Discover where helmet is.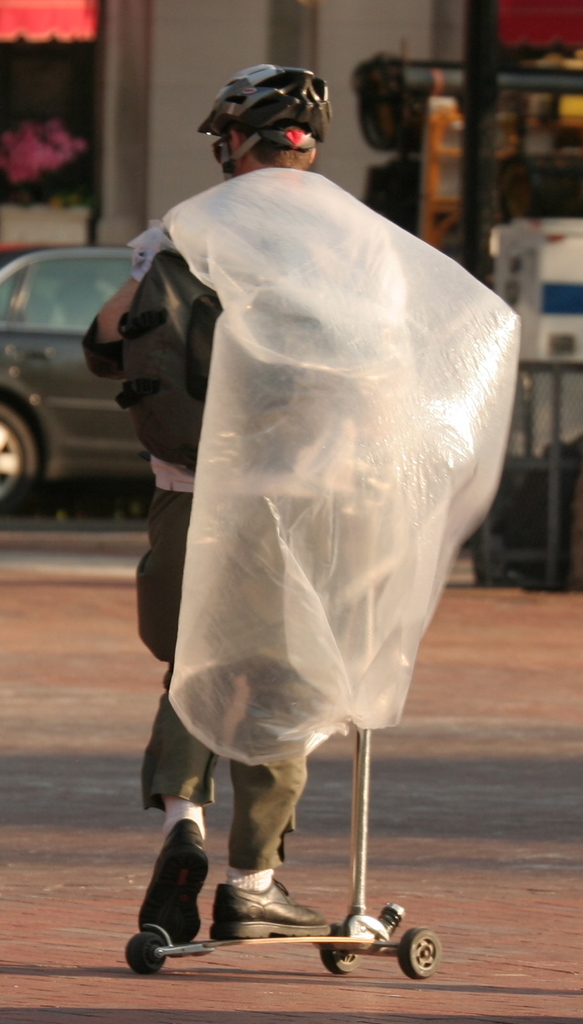
Discovered at select_region(198, 59, 336, 170).
